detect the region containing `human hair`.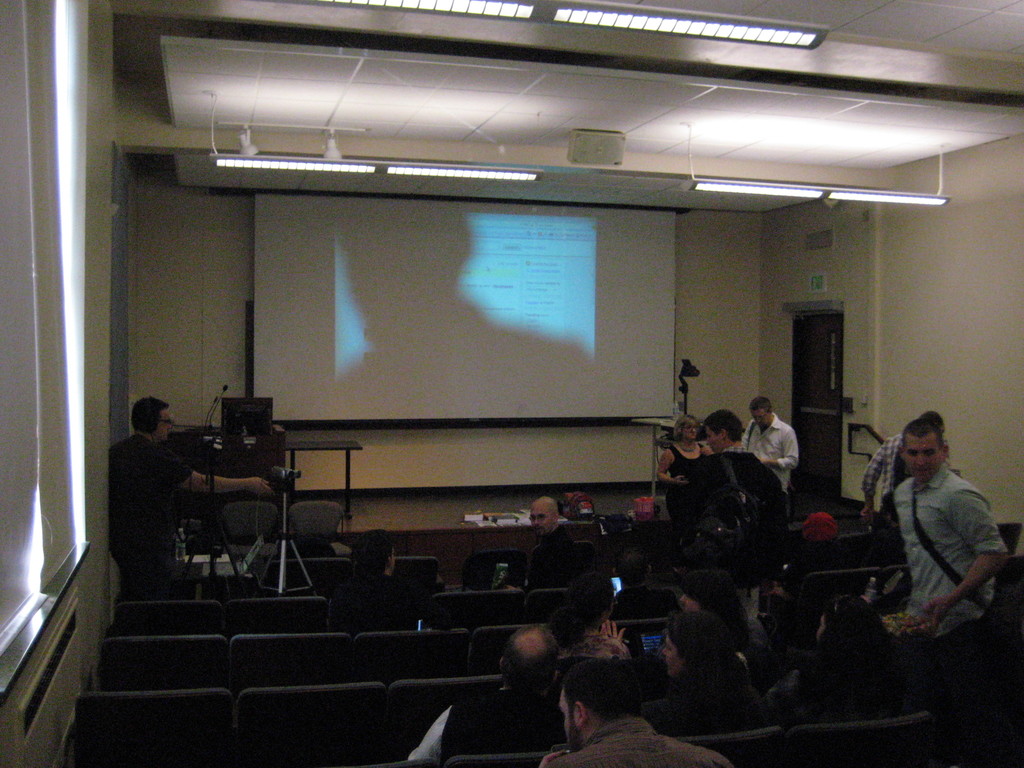
box(666, 613, 729, 673).
